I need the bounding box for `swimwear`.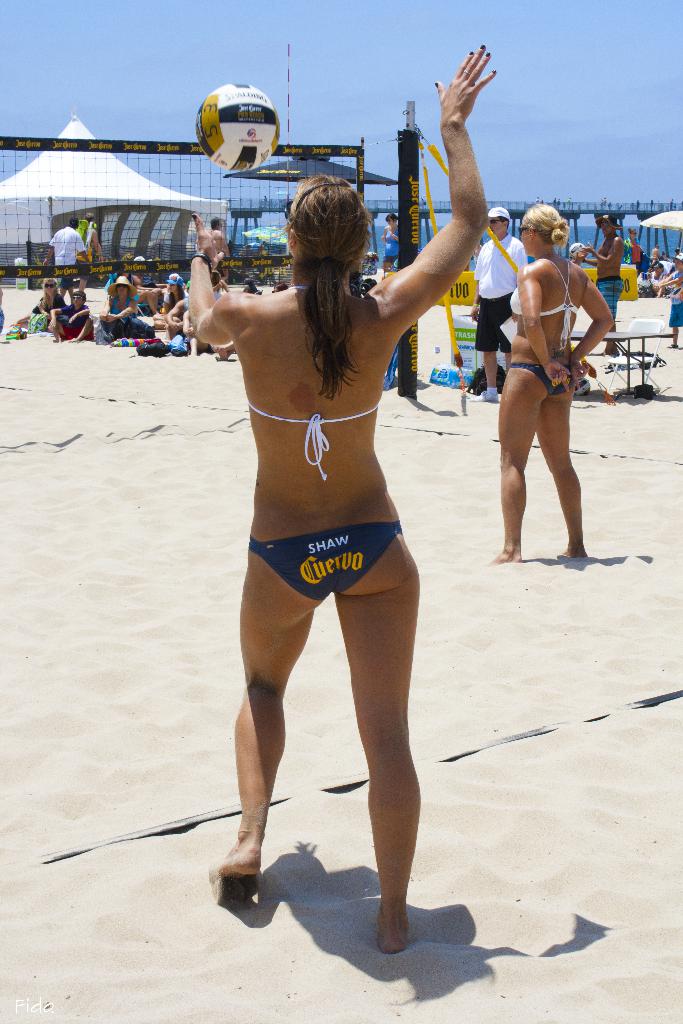
Here it is: [x1=595, y1=274, x2=627, y2=323].
